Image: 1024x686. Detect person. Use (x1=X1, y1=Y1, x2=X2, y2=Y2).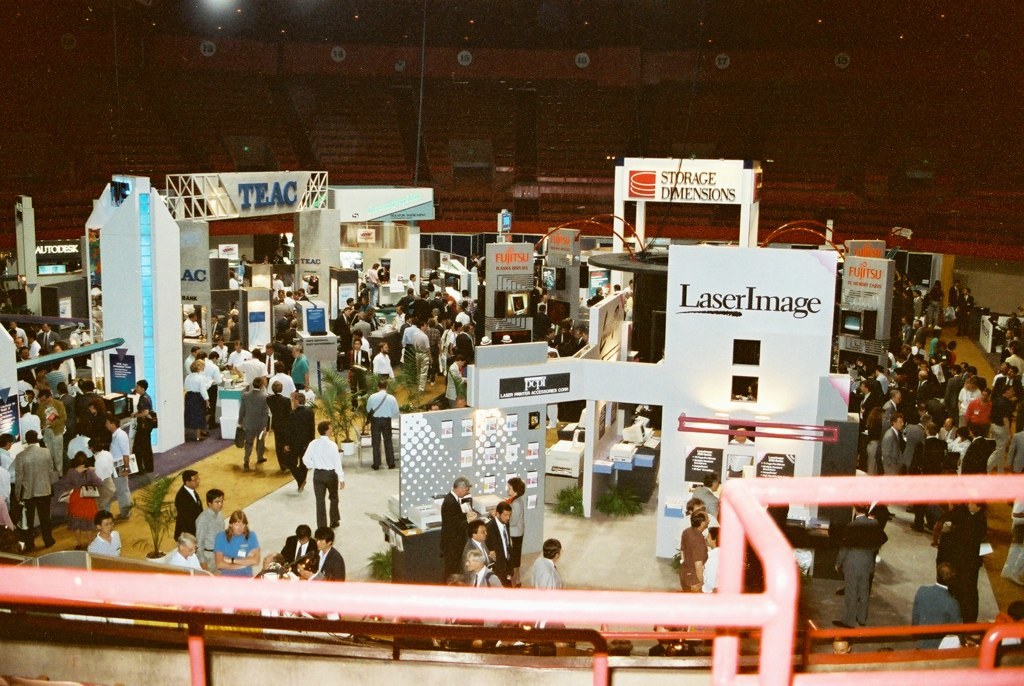
(x1=261, y1=554, x2=293, y2=578).
